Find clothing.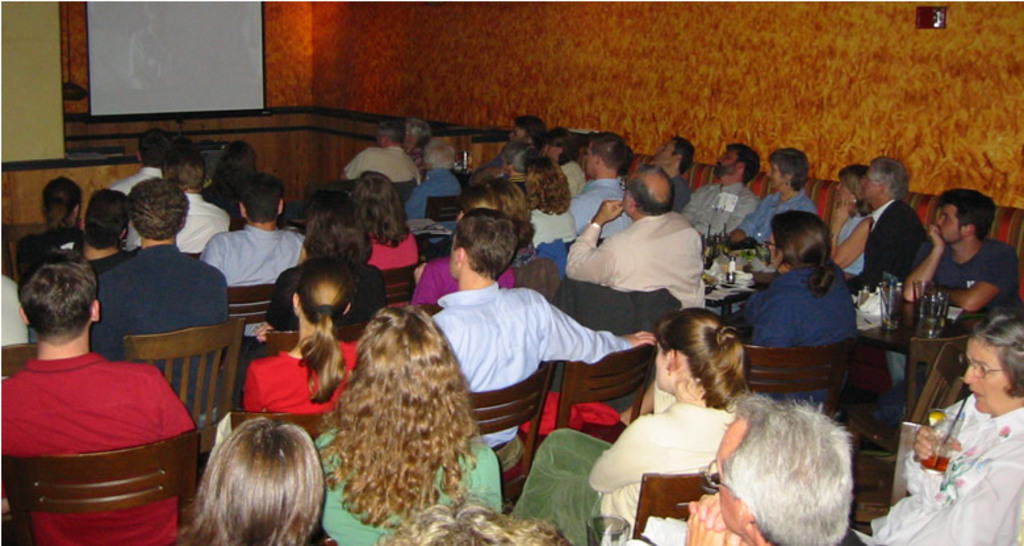
<bbox>346, 142, 418, 203</bbox>.
